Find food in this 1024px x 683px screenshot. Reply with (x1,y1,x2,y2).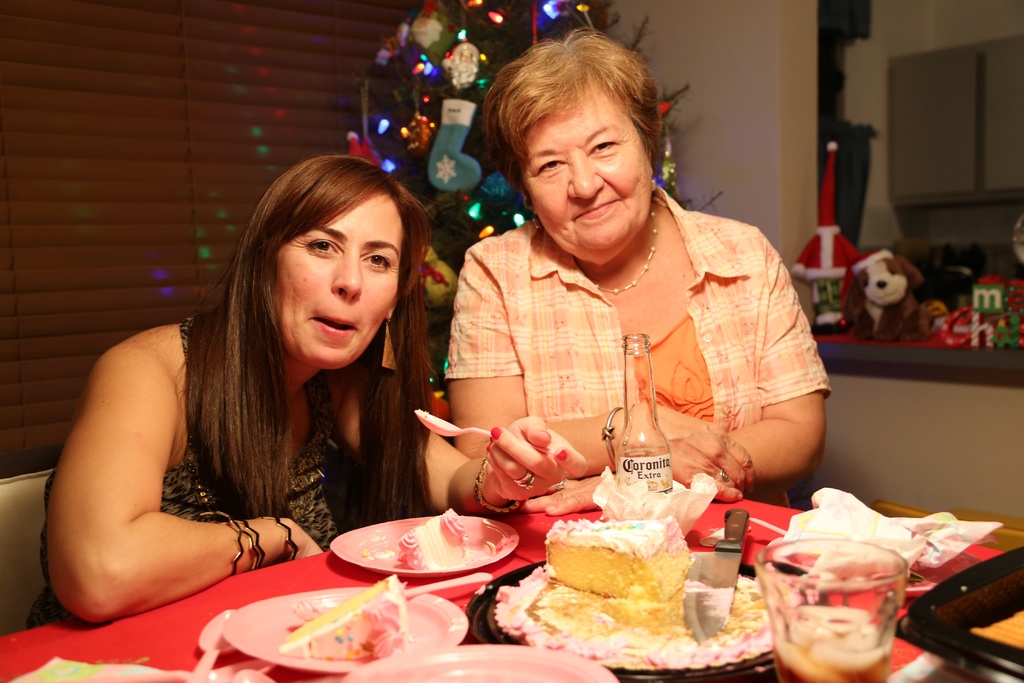
(545,512,691,605).
